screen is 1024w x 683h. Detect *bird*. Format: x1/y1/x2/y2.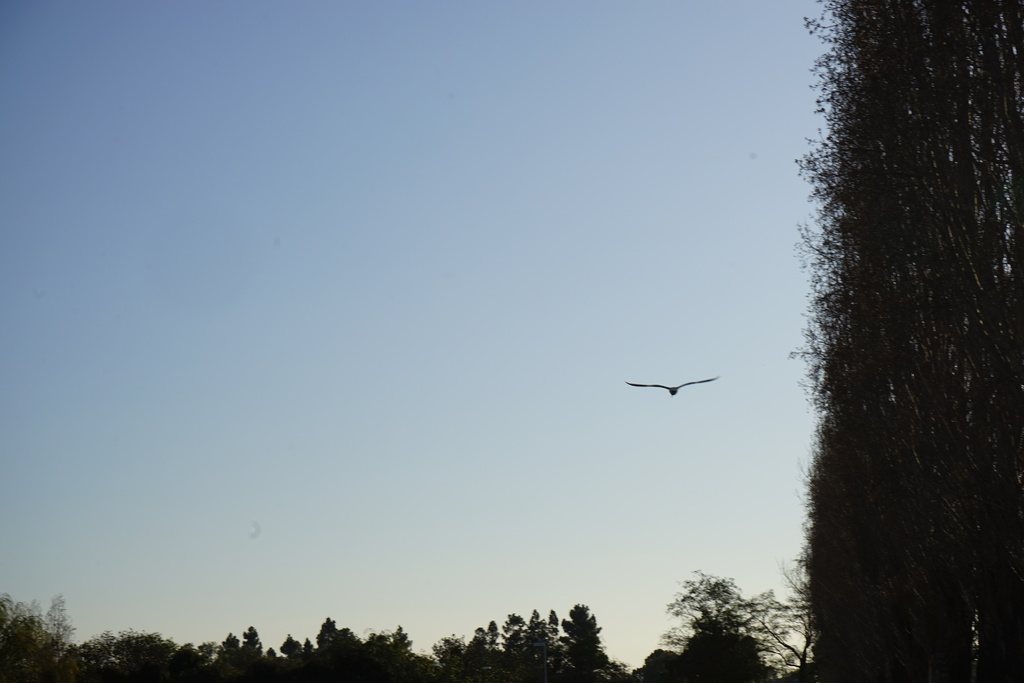
625/373/719/402.
